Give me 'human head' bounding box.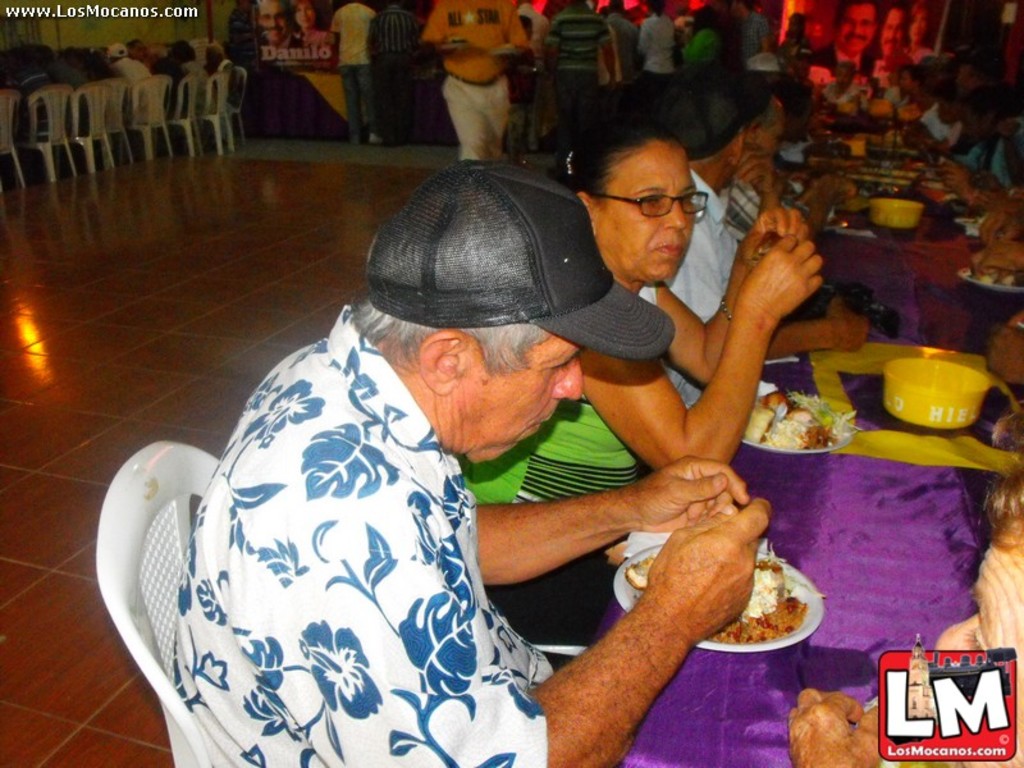
box=[961, 86, 1021, 132].
